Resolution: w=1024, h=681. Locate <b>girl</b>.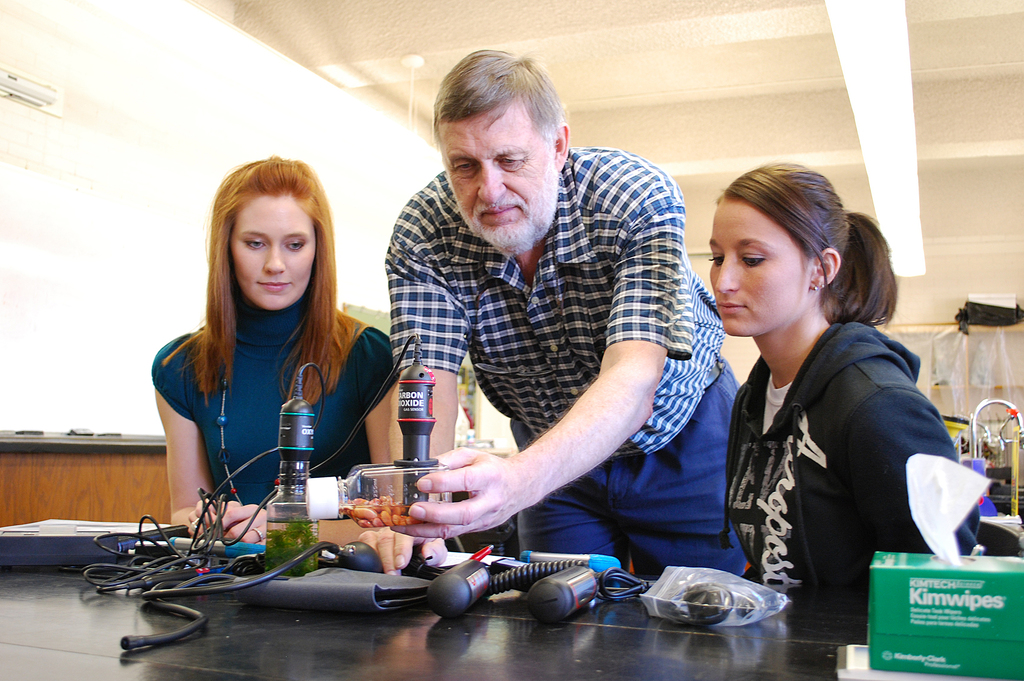
(x1=710, y1=172, x2=956, y2=618).
